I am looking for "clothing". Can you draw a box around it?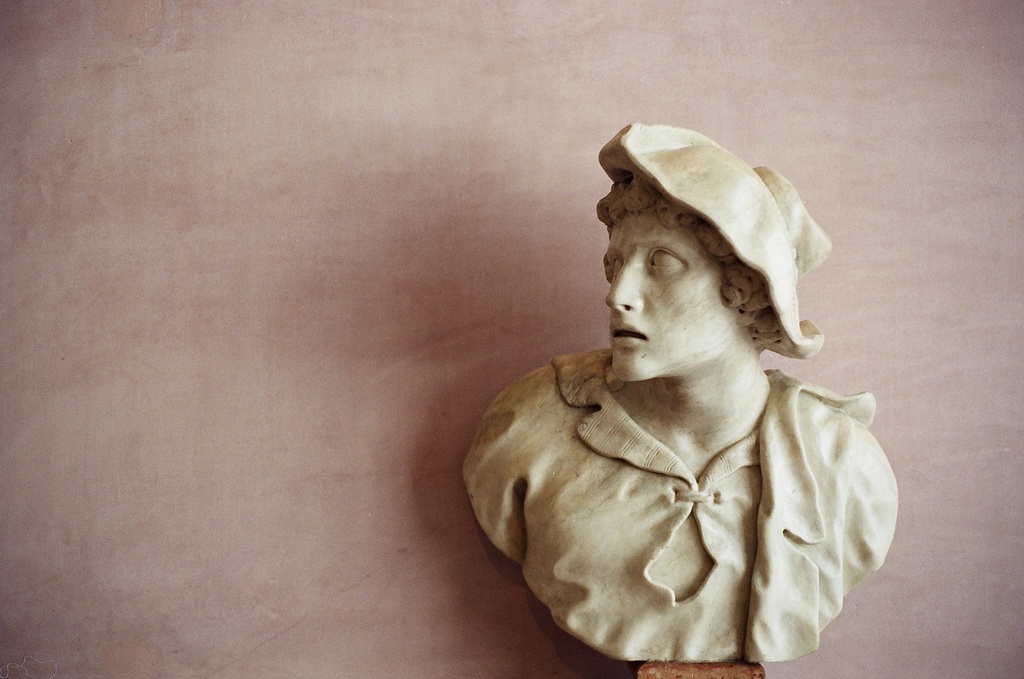
Sure, the bounding box is crop(598, 120, 834, 366).
